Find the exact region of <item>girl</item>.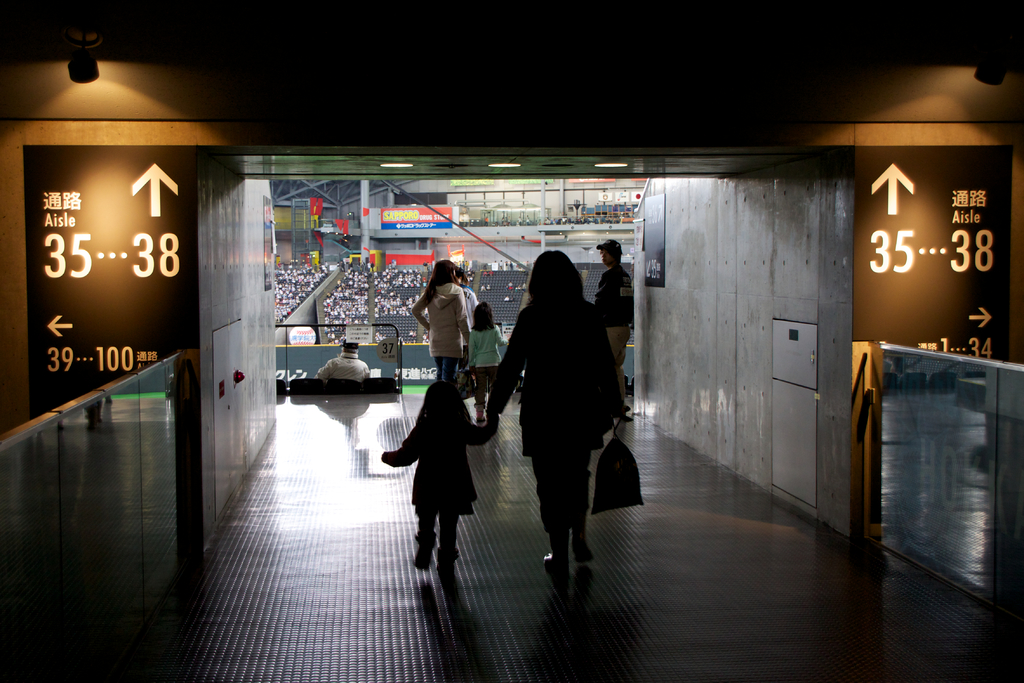
Exact region: x1=380 y1=381 x2=500 y2=586.
